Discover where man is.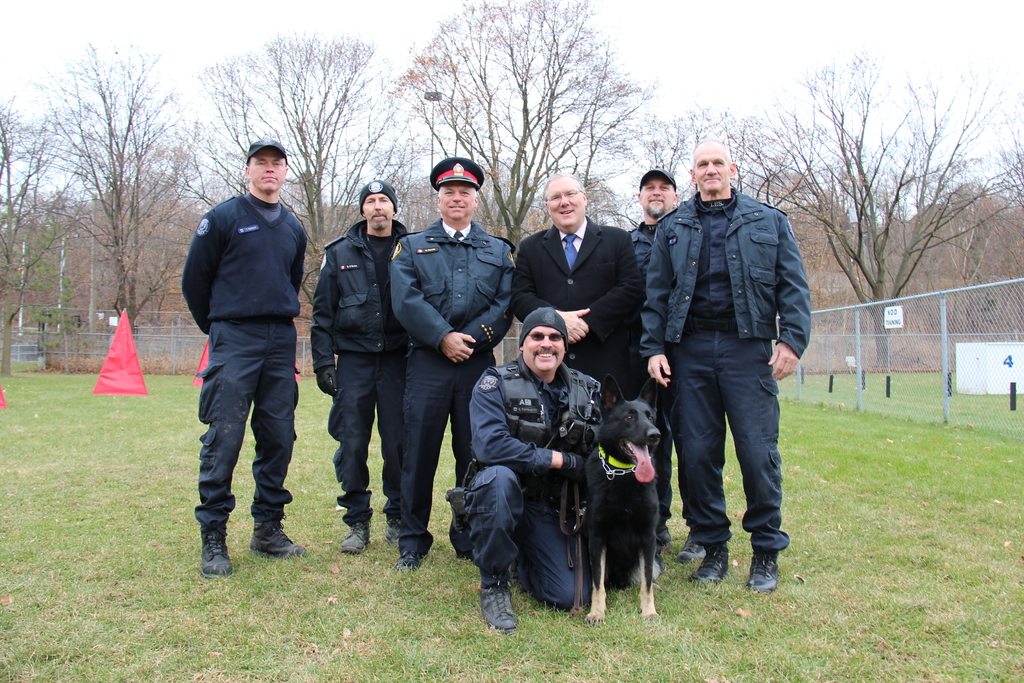
Discovered at 455:304:604:629.
